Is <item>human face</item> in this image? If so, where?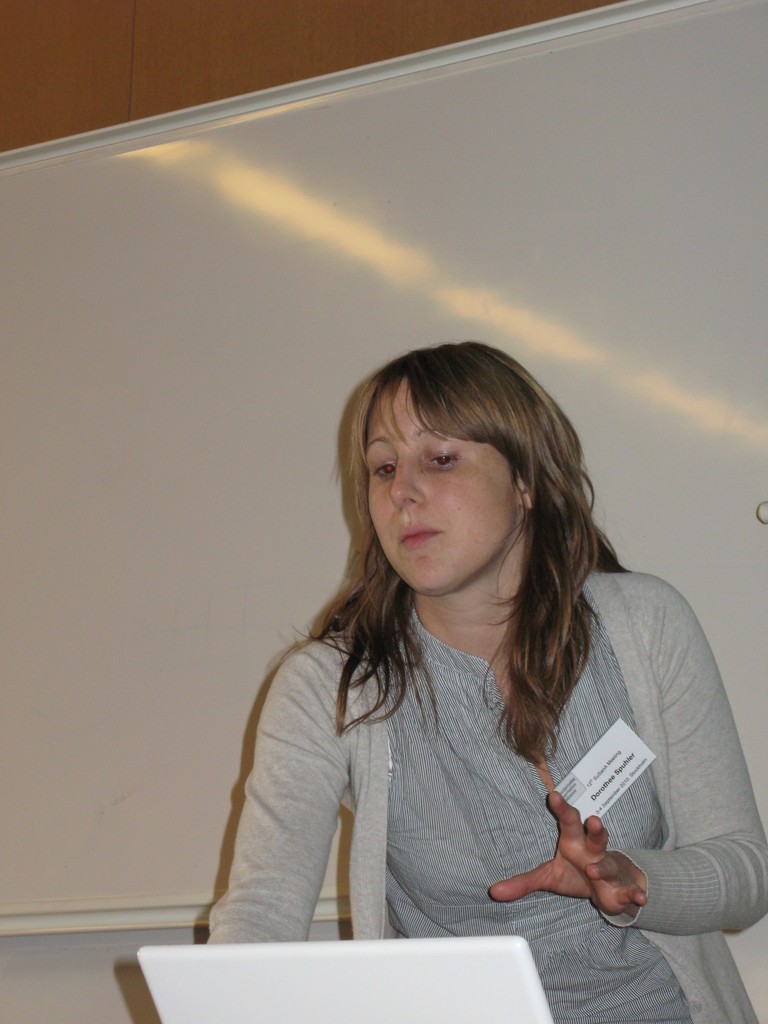
Yes, at box(365, 374, 510, 593).
